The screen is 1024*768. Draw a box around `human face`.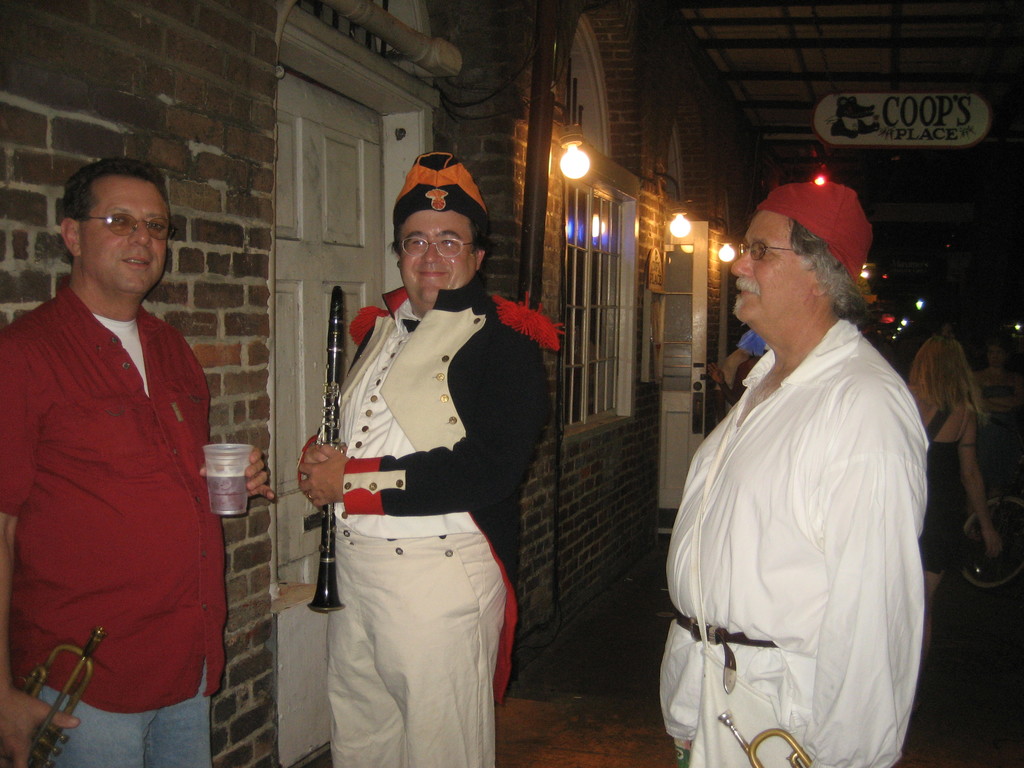
x1=727 y1=205 x2=813 y2=326.
